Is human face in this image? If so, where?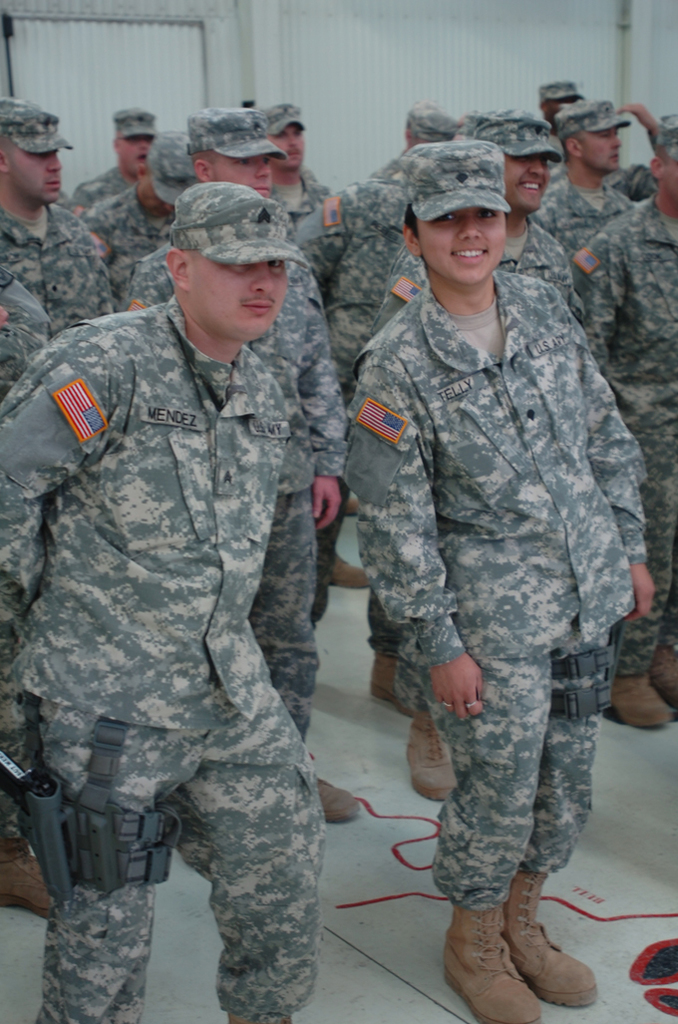
Yes, at [420,208,502,281].
